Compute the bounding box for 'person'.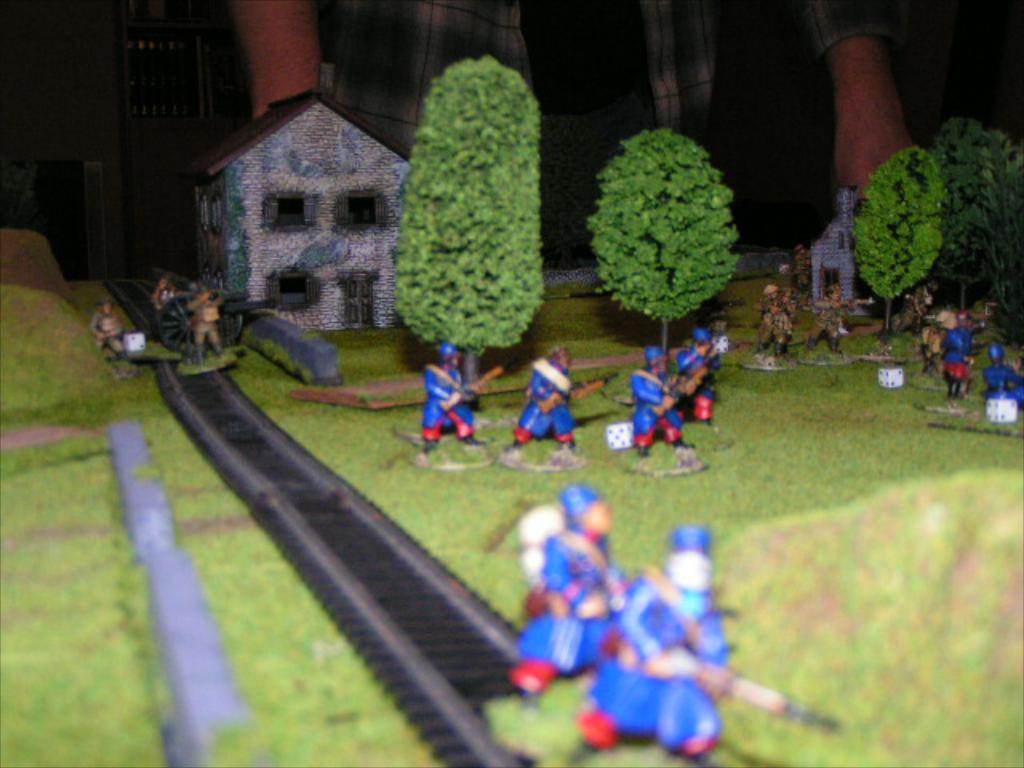
752,280,800,365.
